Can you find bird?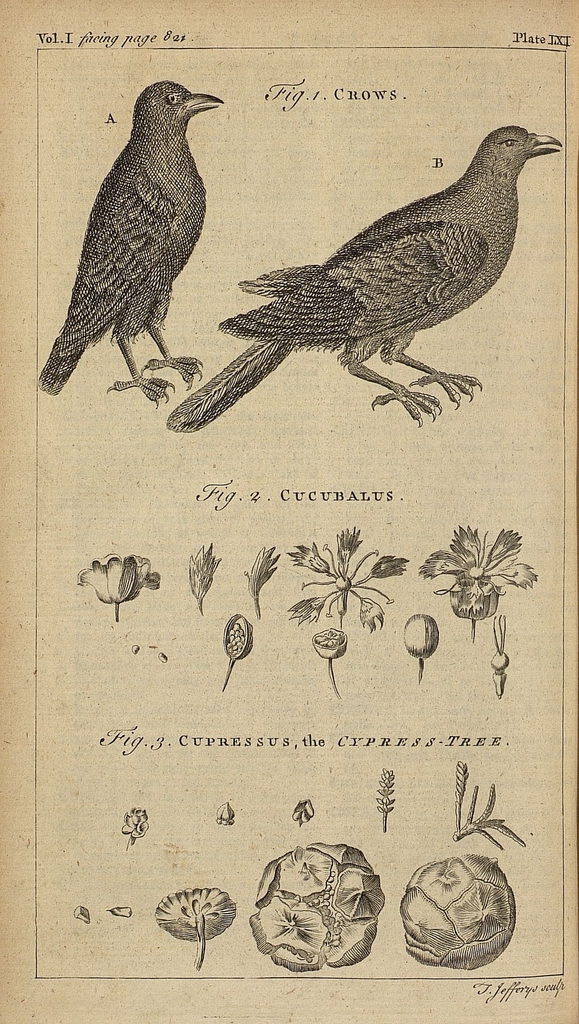
Yes, bounding box: (left=175, top=113, right=563, bottom=425).
